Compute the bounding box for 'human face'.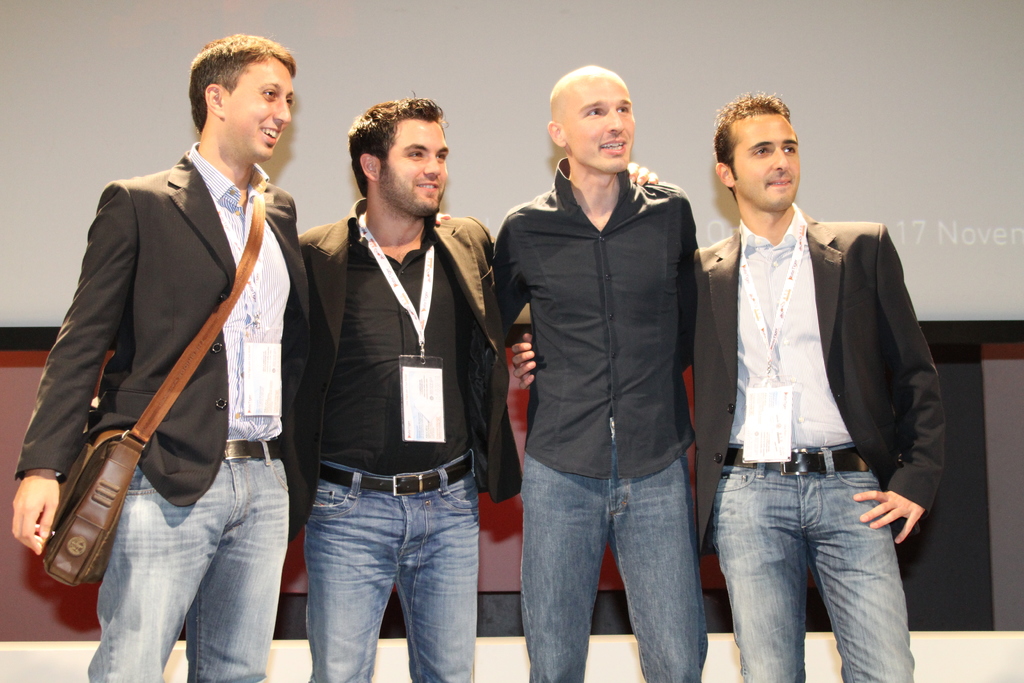
564,70,634,173.
